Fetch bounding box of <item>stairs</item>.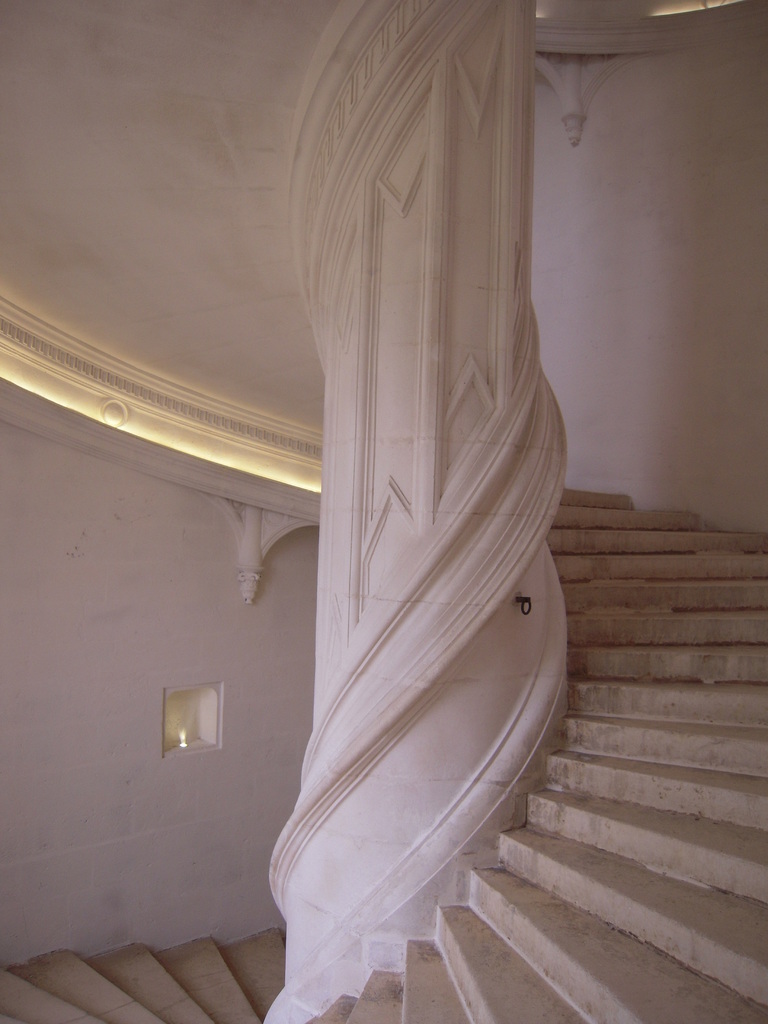
Bbox: pyautogui.locateOnScreen(0, 488, 767, 1023).
